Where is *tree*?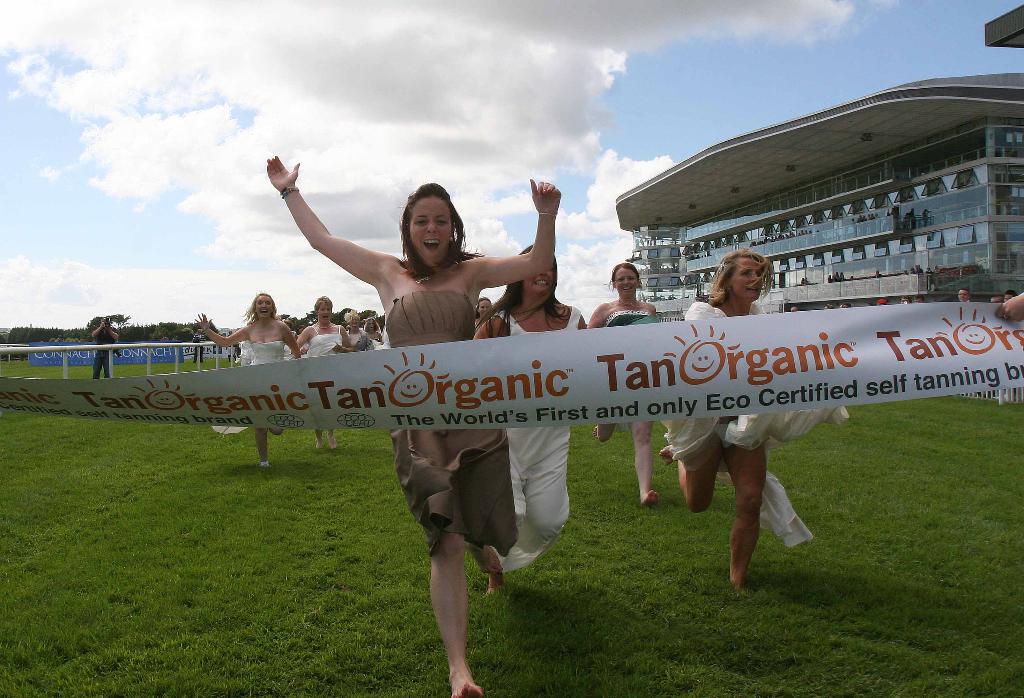
pyautogui.locateOnScreen(83, 308, 132, 321).
